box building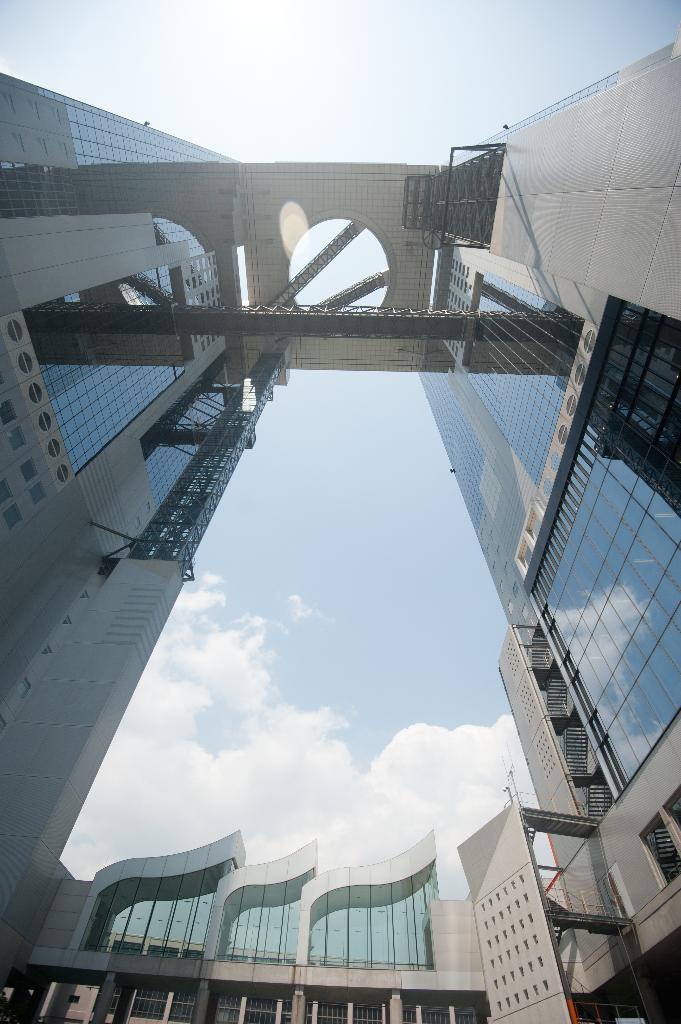
0/29/680/1023
